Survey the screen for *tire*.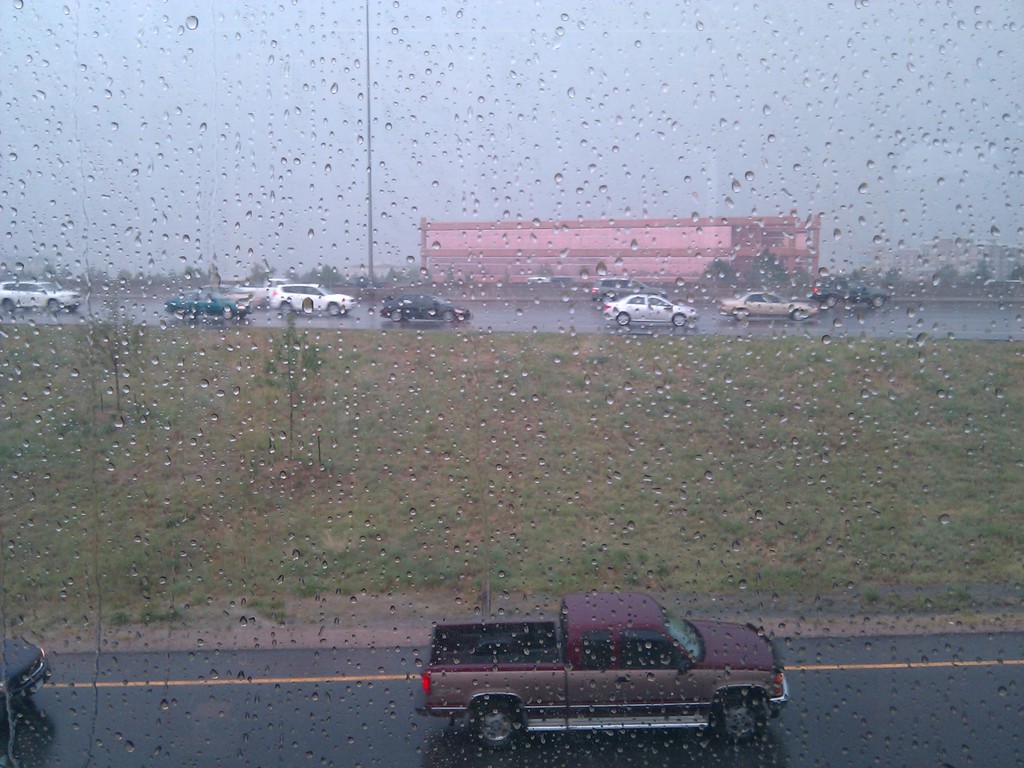
Survey found: 671 312 690 330.
